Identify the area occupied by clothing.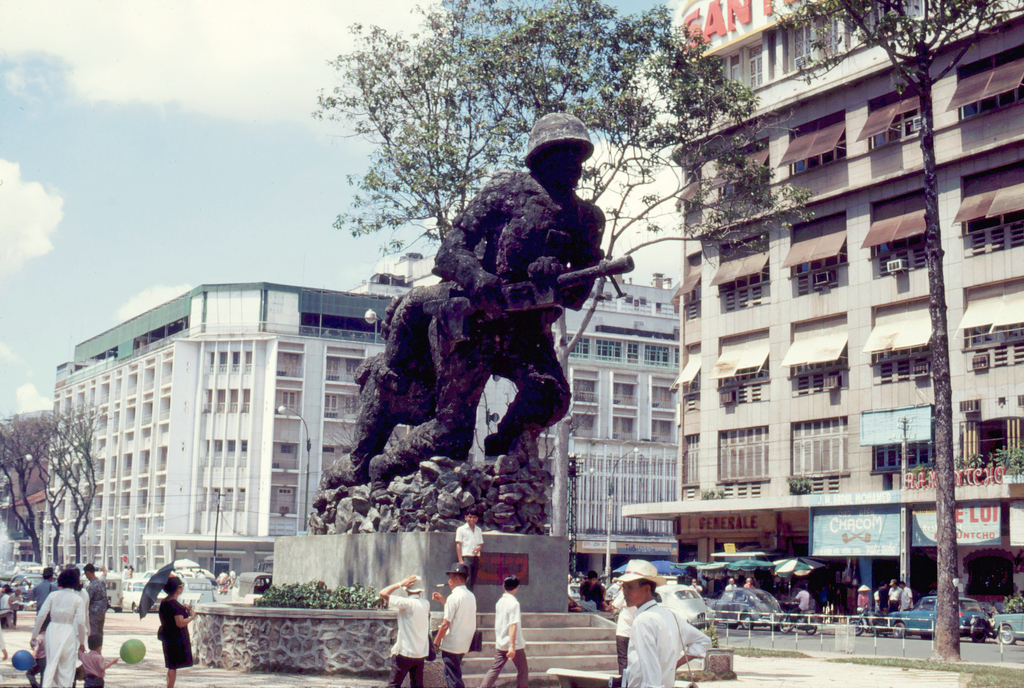
Area: crop(86, 573, 113, 660).
